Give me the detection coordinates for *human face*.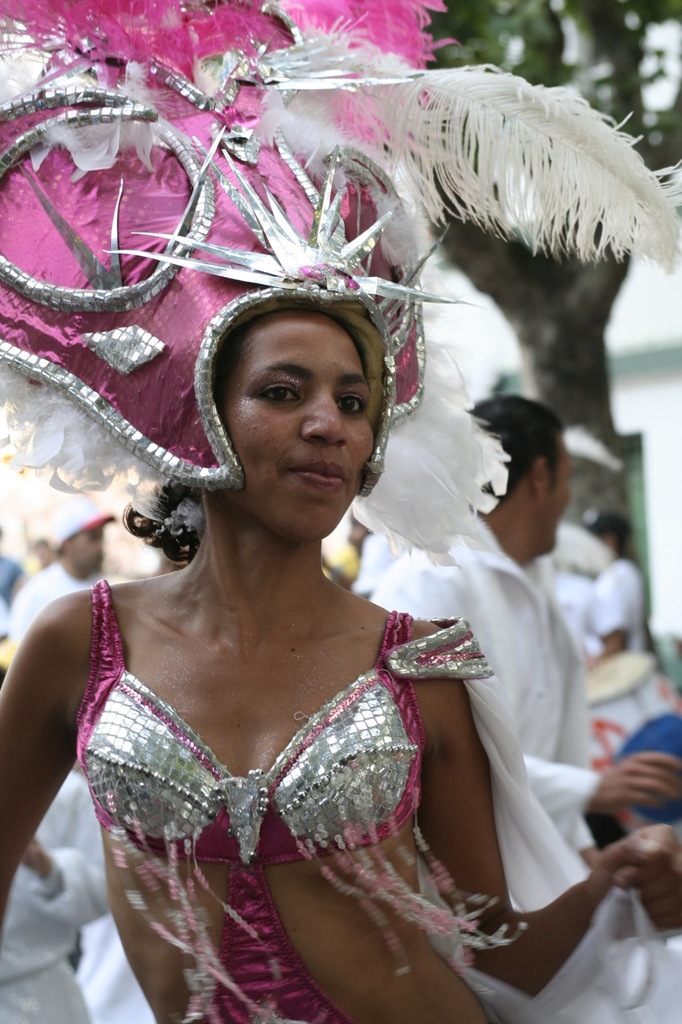
<box>221,308,373,544</box>.
